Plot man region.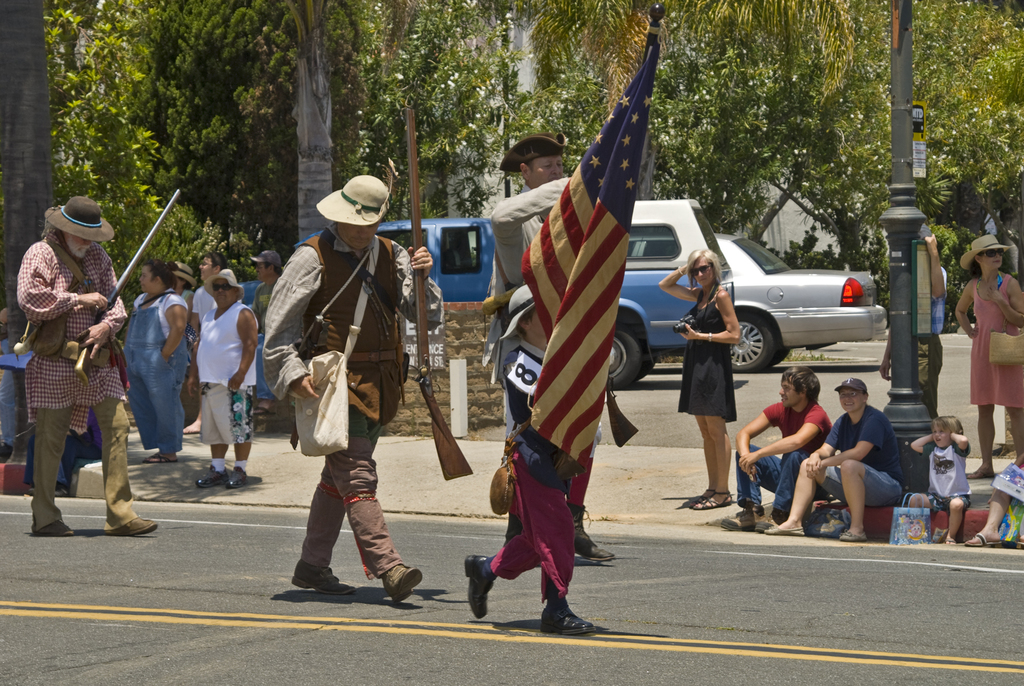
Plotted at 190/249/229/329.
